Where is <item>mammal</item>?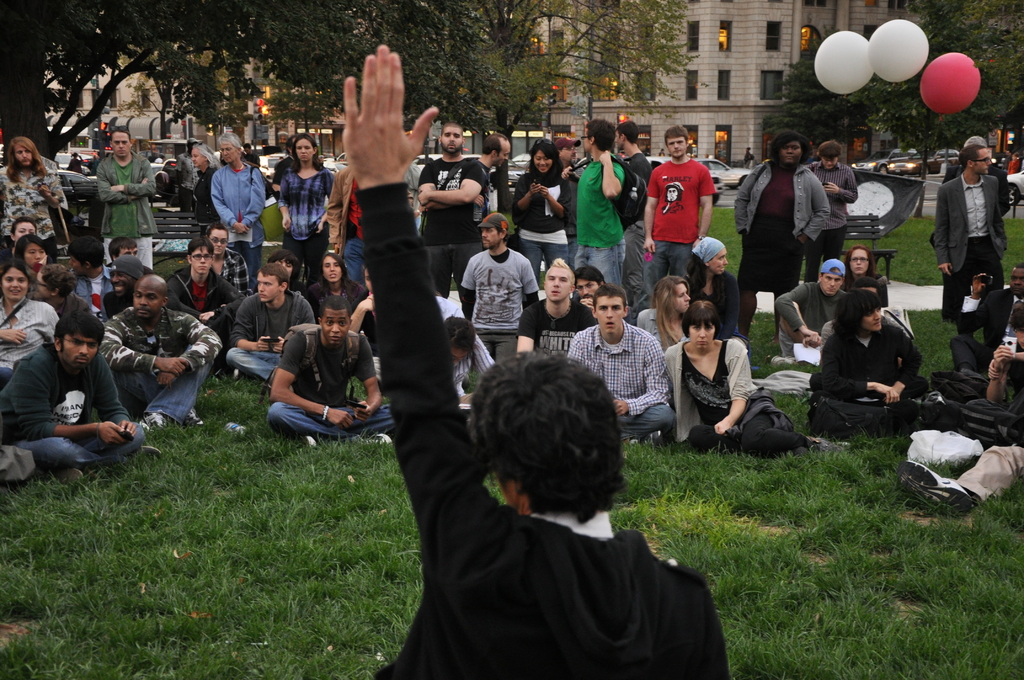
x1=225, y1=260, x2=317, y2=382.
